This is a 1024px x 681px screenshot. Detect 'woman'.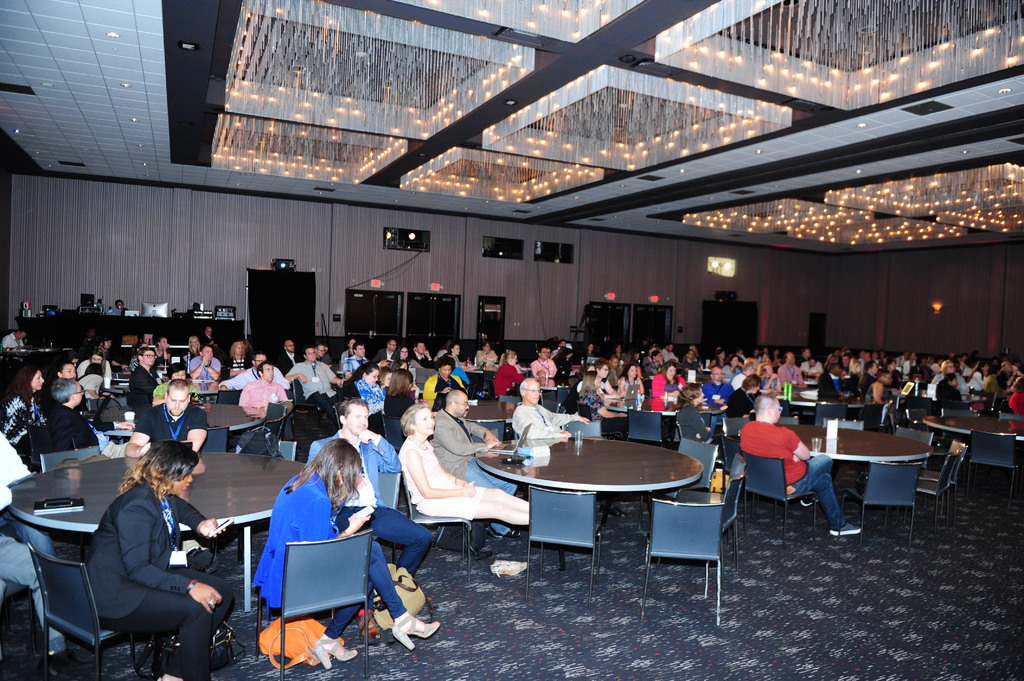
{"x1": 182, "y1": 336, "x2": 203, "y2": 364}.
